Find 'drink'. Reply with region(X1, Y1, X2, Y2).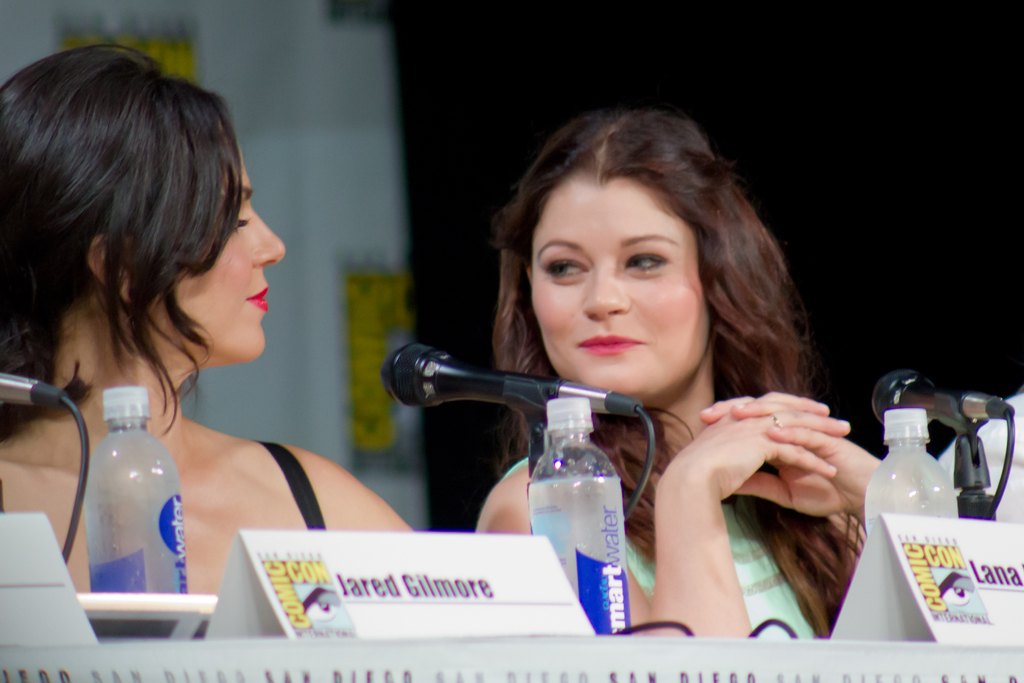
region(521, 389, 644, 609).
